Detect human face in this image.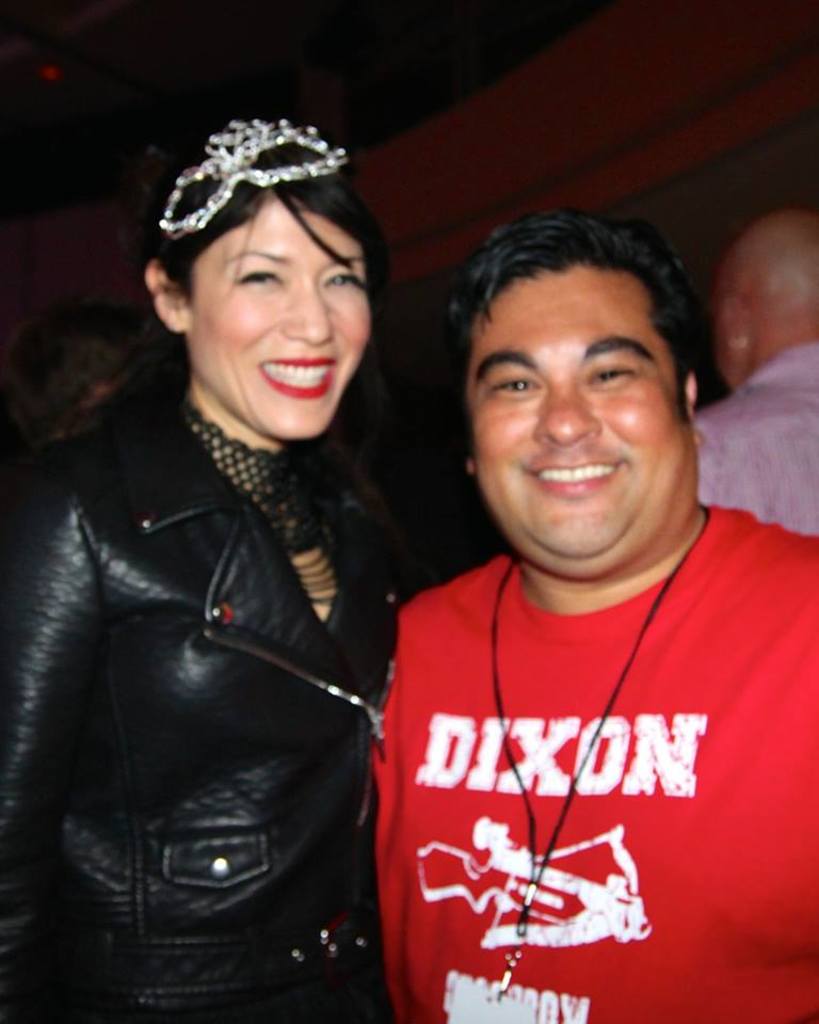
Detection: BBox(188, 201, 371, 434).
